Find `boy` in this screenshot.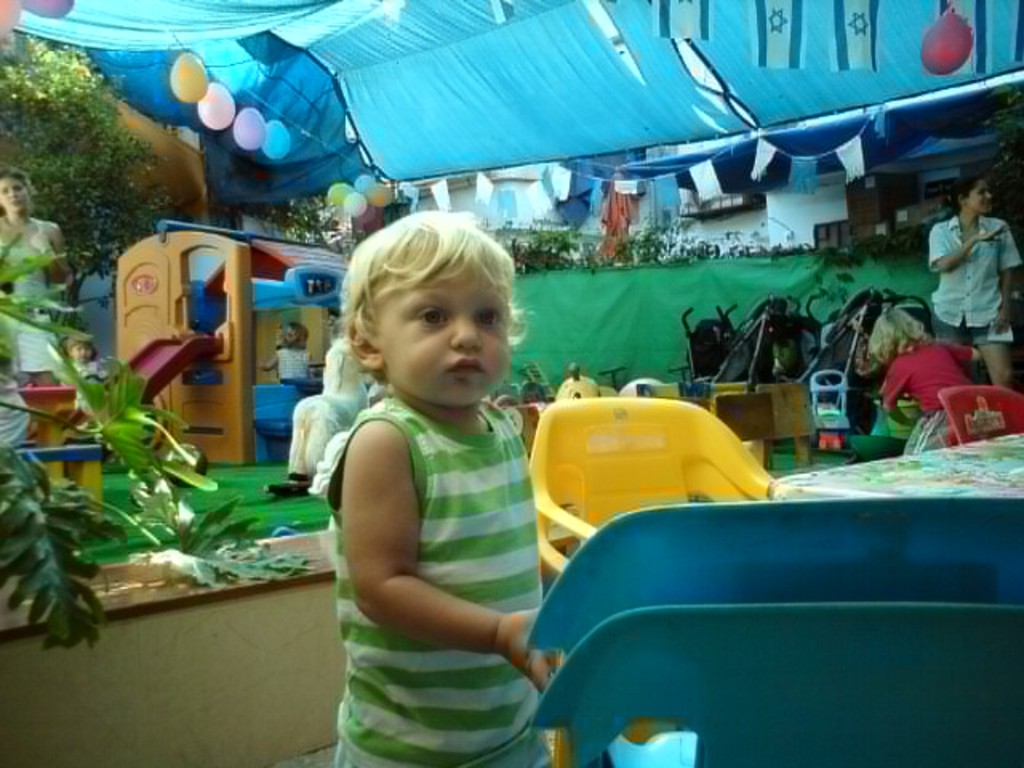
The bounding box for `boy` is pyautogui.locateOnScreen(259, 317, 320, 390).
